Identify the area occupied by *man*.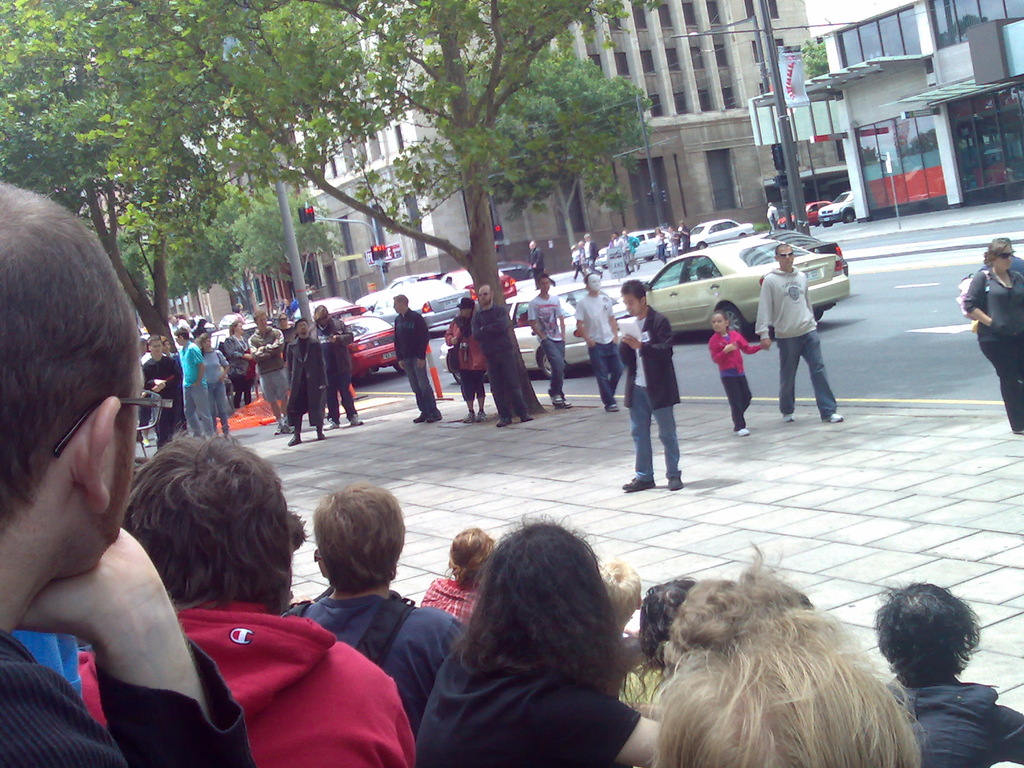
Area: (0,241,234,767).
